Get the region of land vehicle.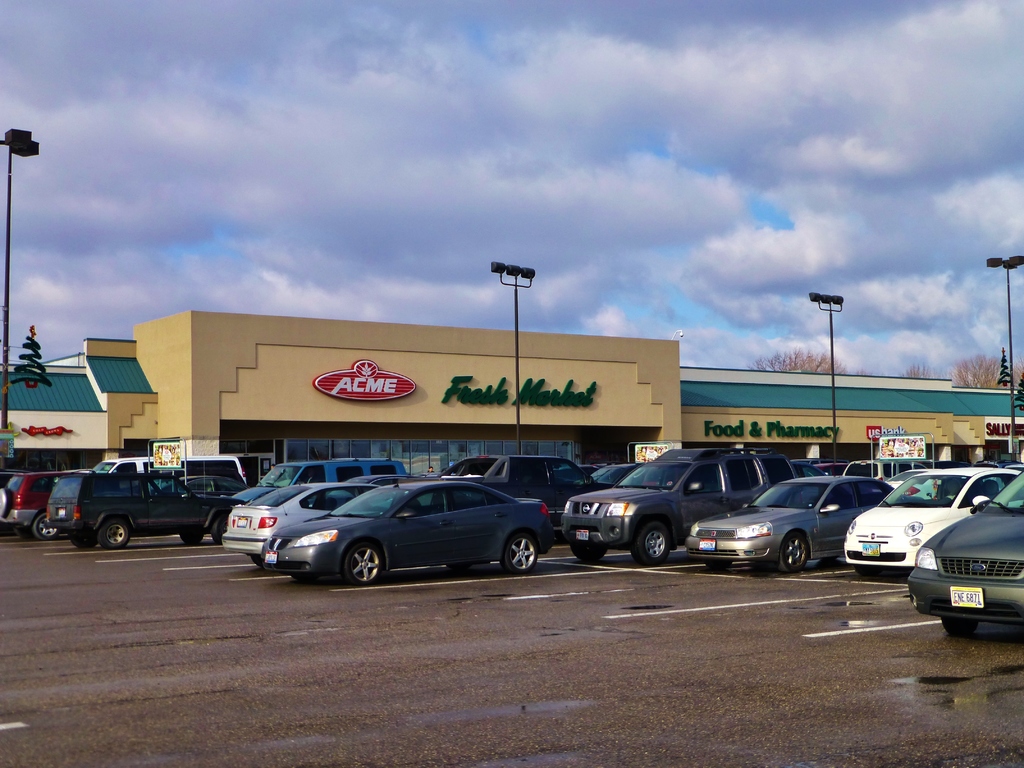
rect(1000, 461, 1023, 474).
